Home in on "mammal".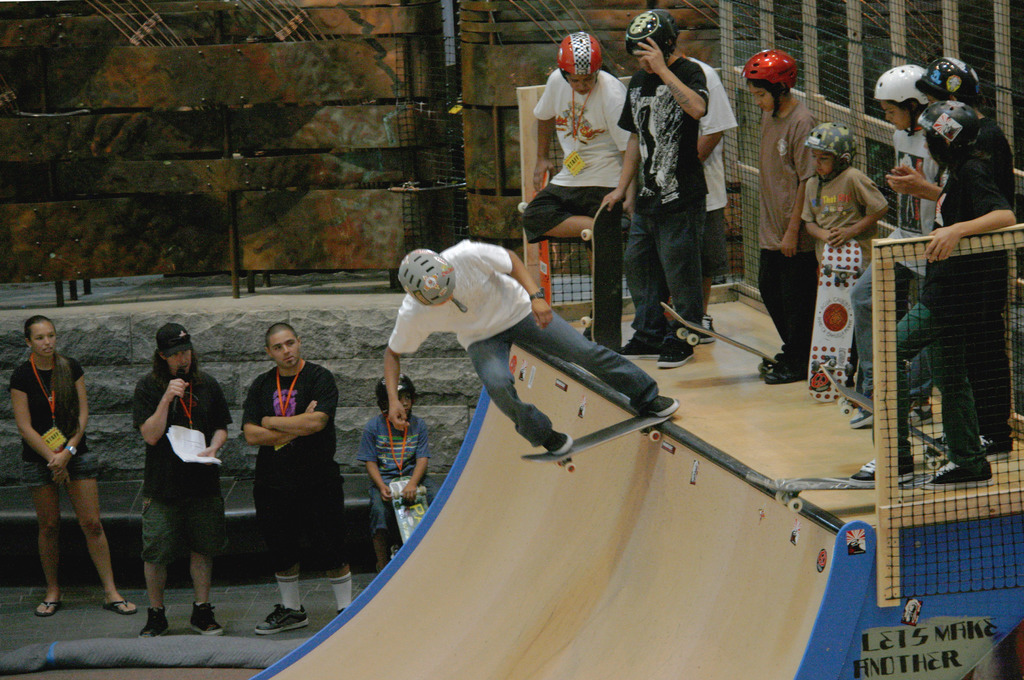
Homed in at rect(356, 368, 433, 576).
